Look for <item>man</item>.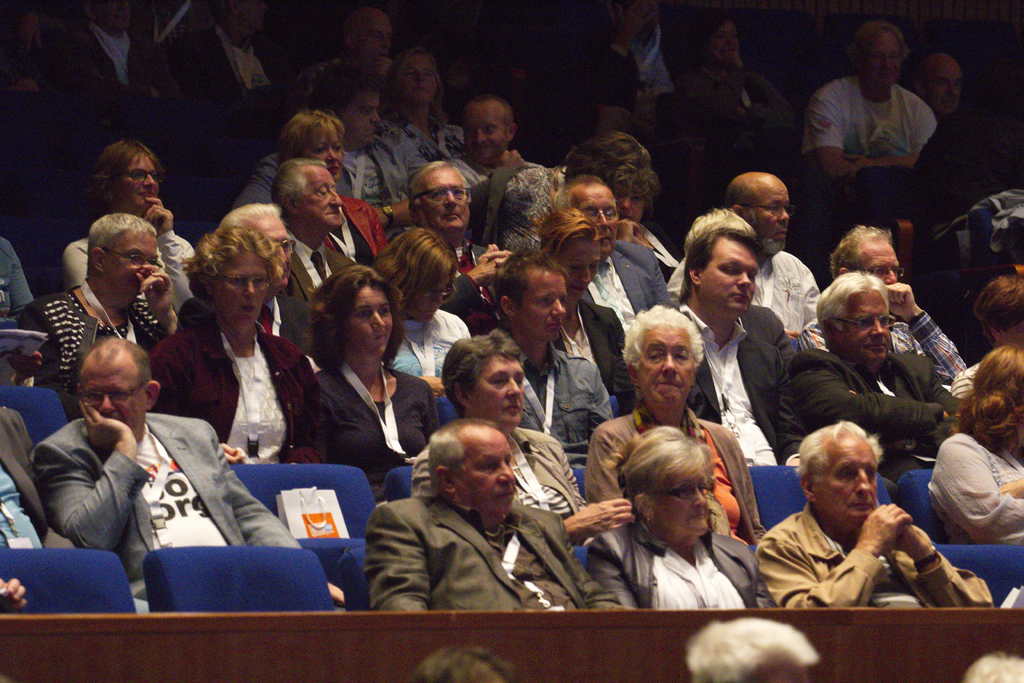
Found: 753 418 991 608.
